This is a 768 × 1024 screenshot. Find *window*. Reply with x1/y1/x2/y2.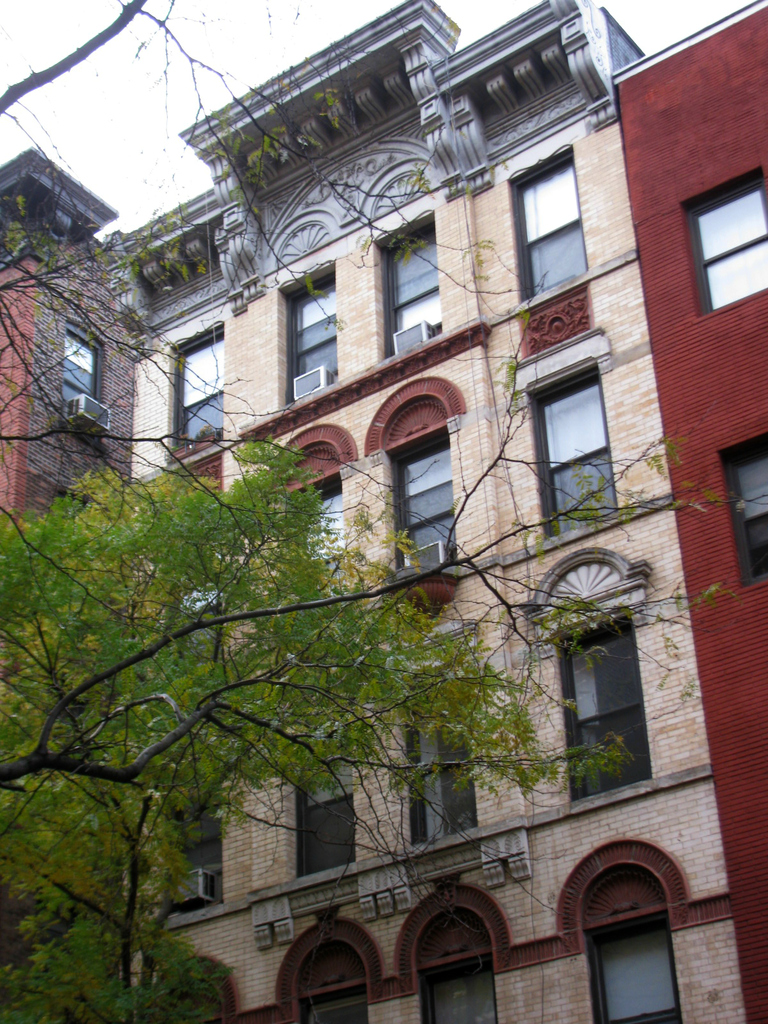
394/442/465/583.
